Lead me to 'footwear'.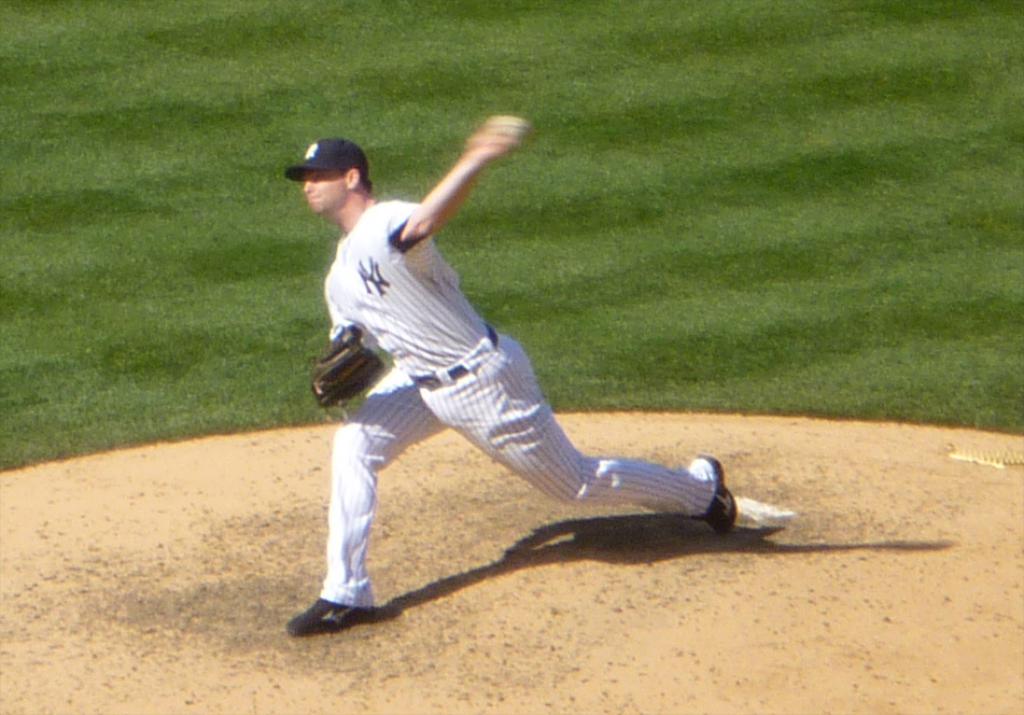
Lead to {"left": 702, "top": 455, "right": 745, "bottom": 532}.
